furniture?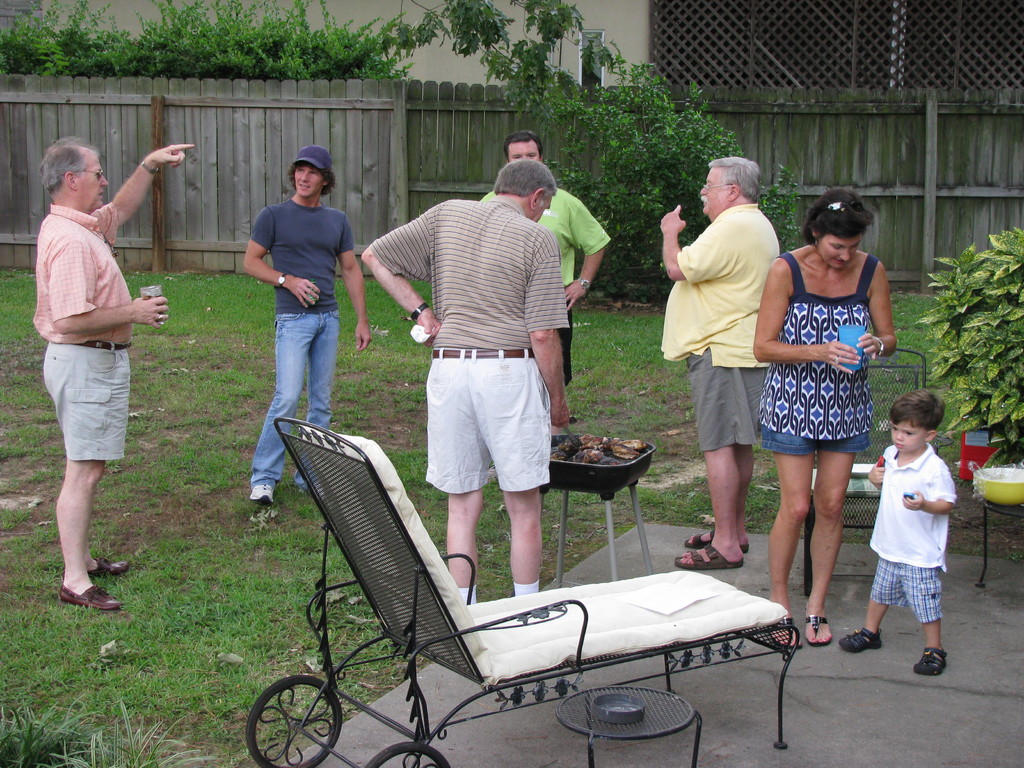
<box>245,415,804,767</box>
